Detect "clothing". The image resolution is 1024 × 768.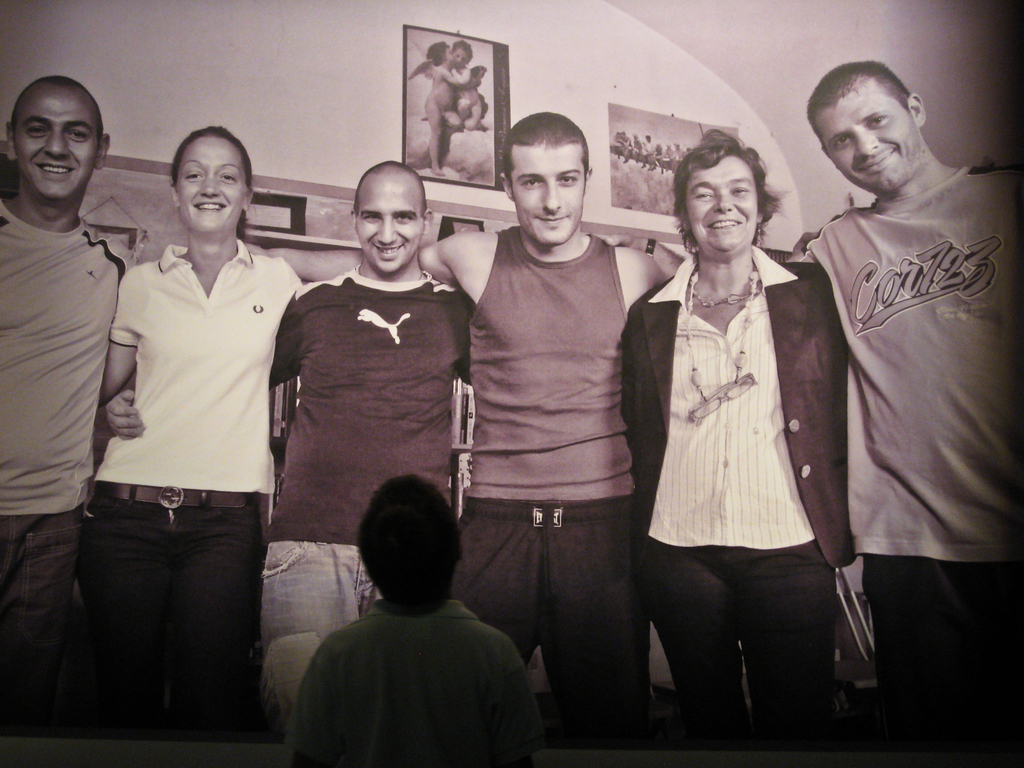
detection(453, 502, 652, 755).
